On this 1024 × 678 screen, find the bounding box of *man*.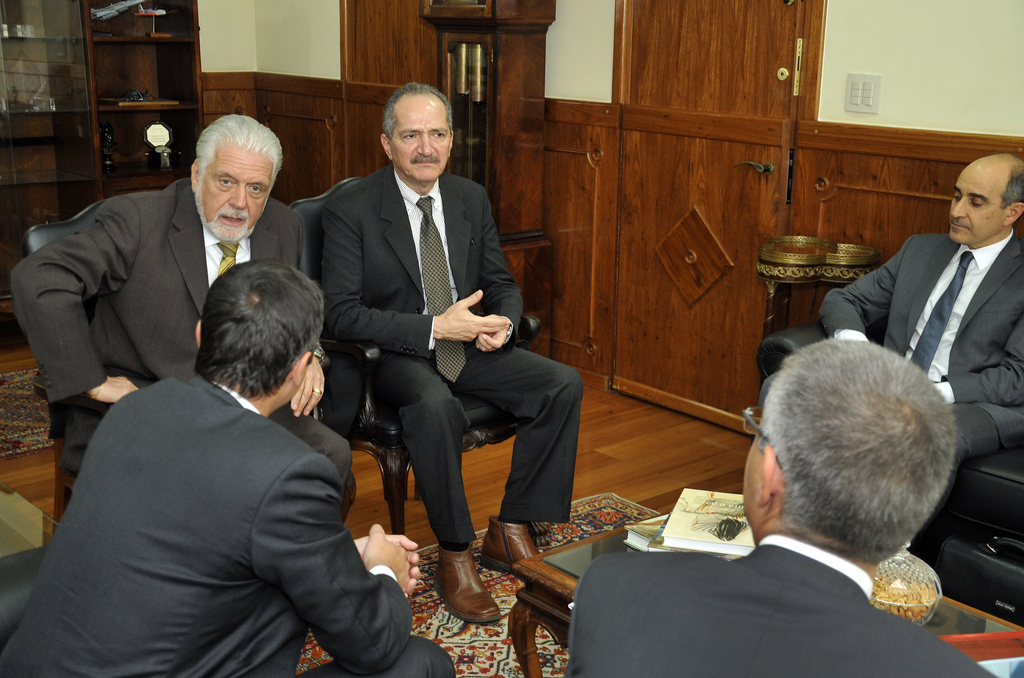
Bounding box: [x1=290, y1=77, x2=557, y2=601].
